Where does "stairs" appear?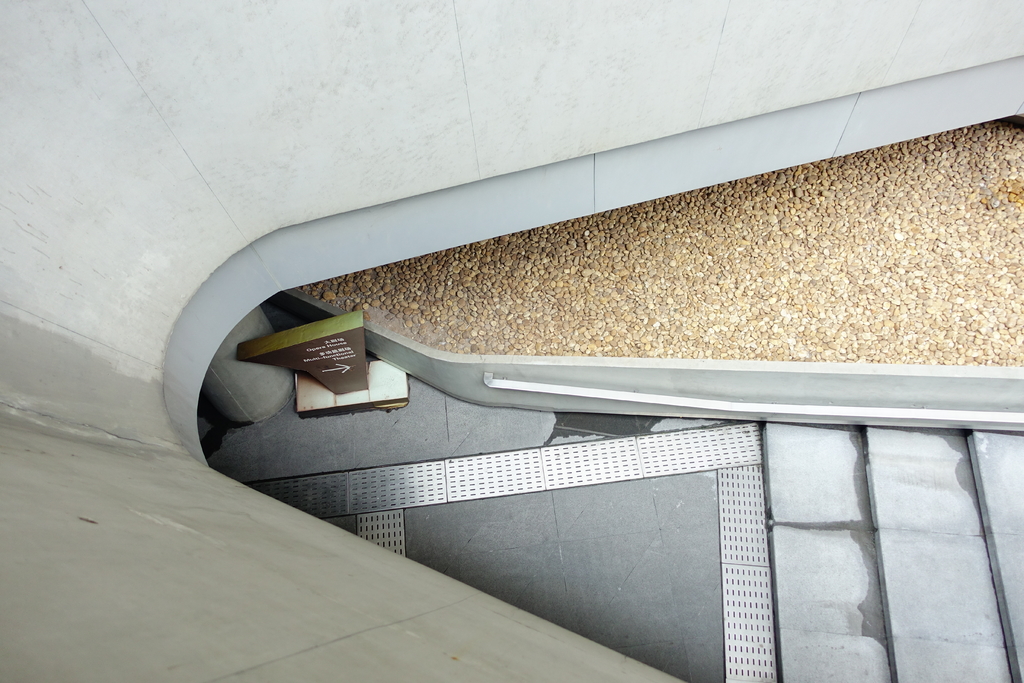
Appears at [770, 422, 1023, 682].
